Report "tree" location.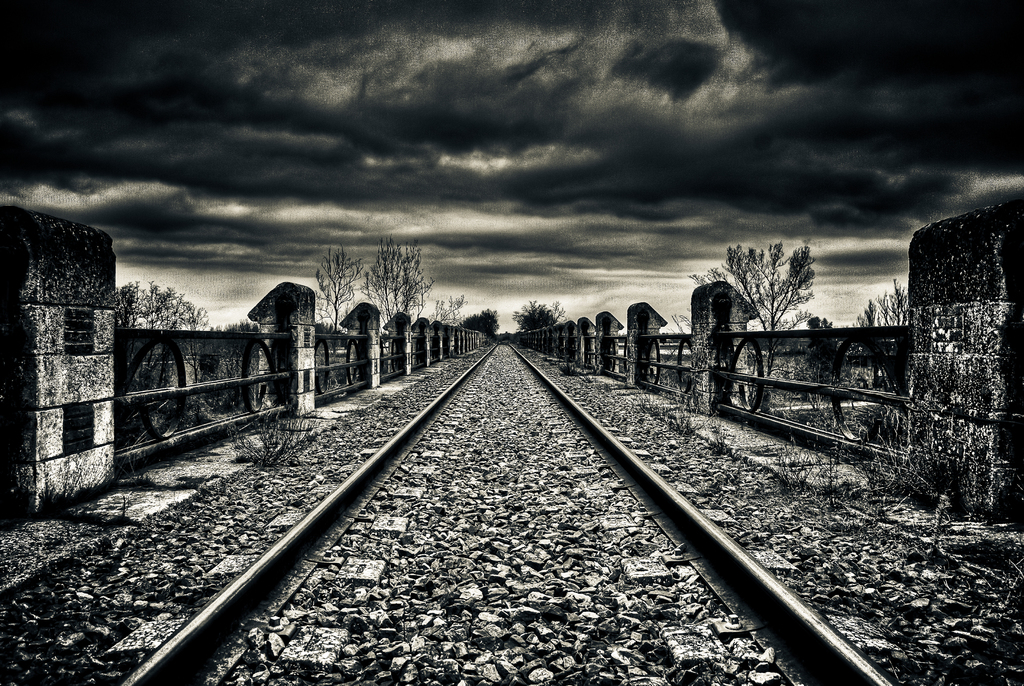
Report: detection(214, 319, 261, 359).
